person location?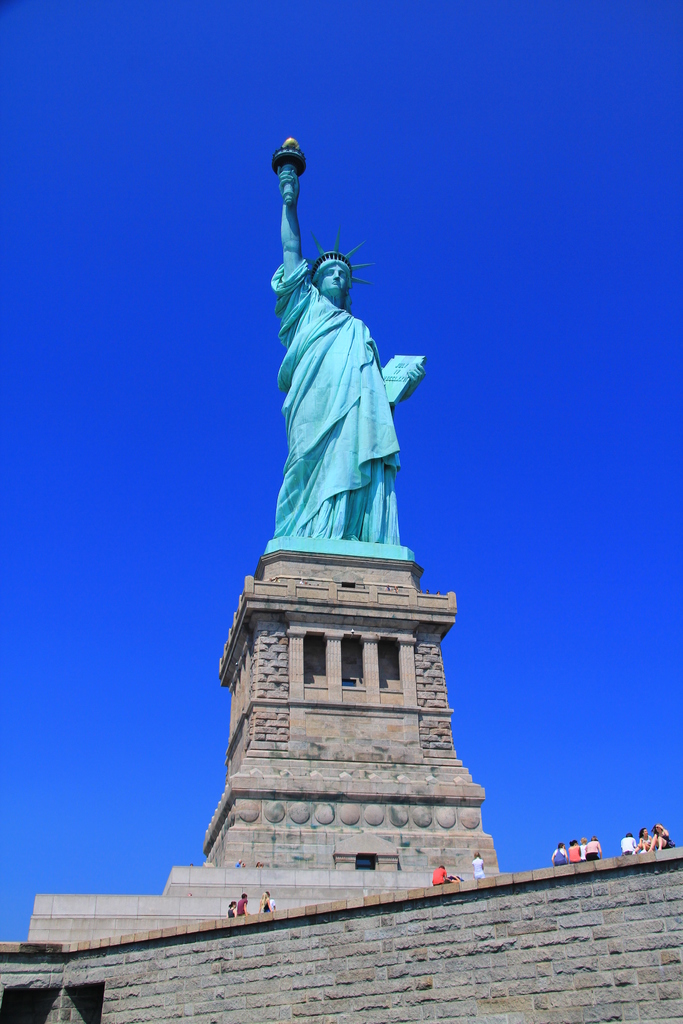
[x1=270, y1=900, x2=275, y2=909]
